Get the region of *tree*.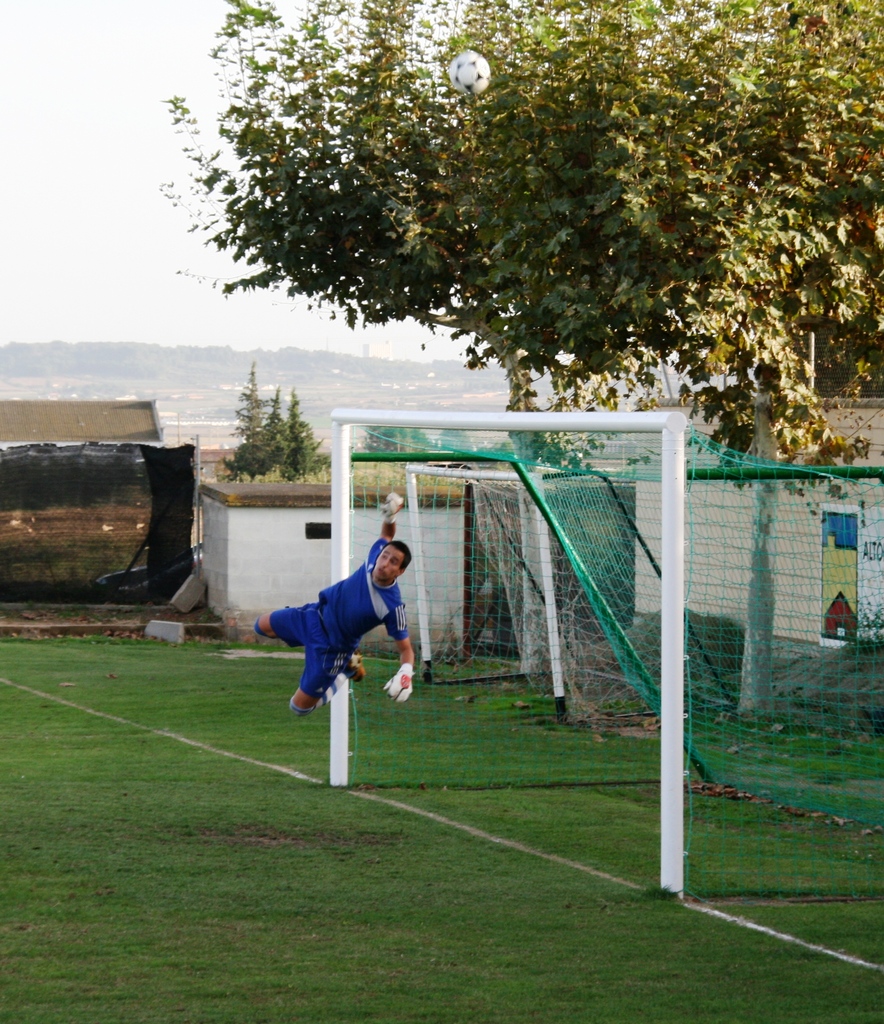
222/359/275/480.
